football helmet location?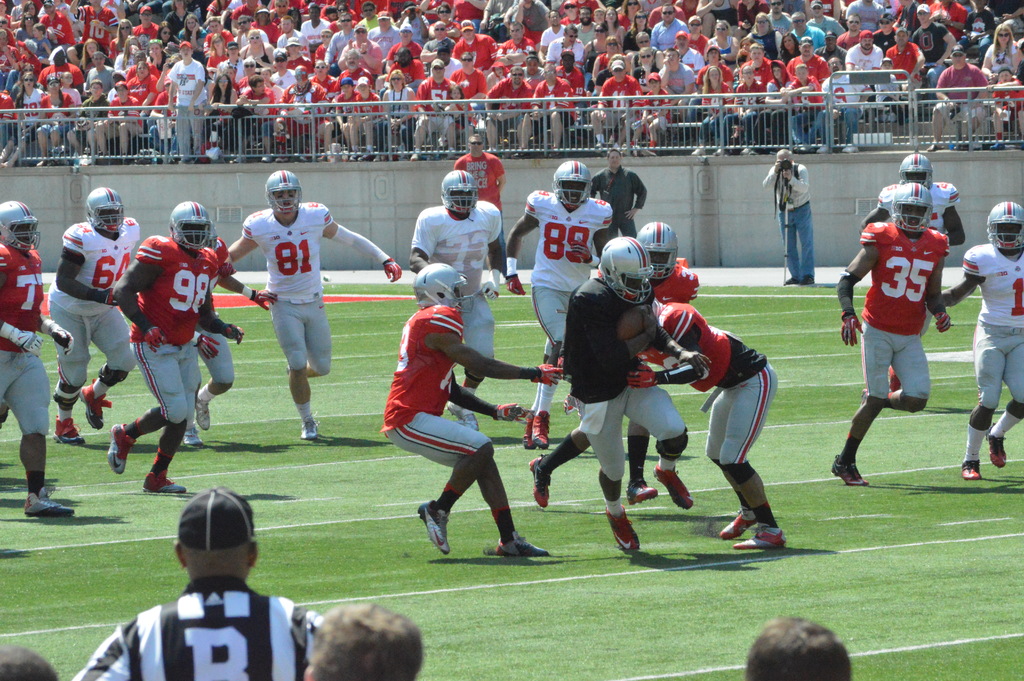
bbox(0, 201, 40, 251)
